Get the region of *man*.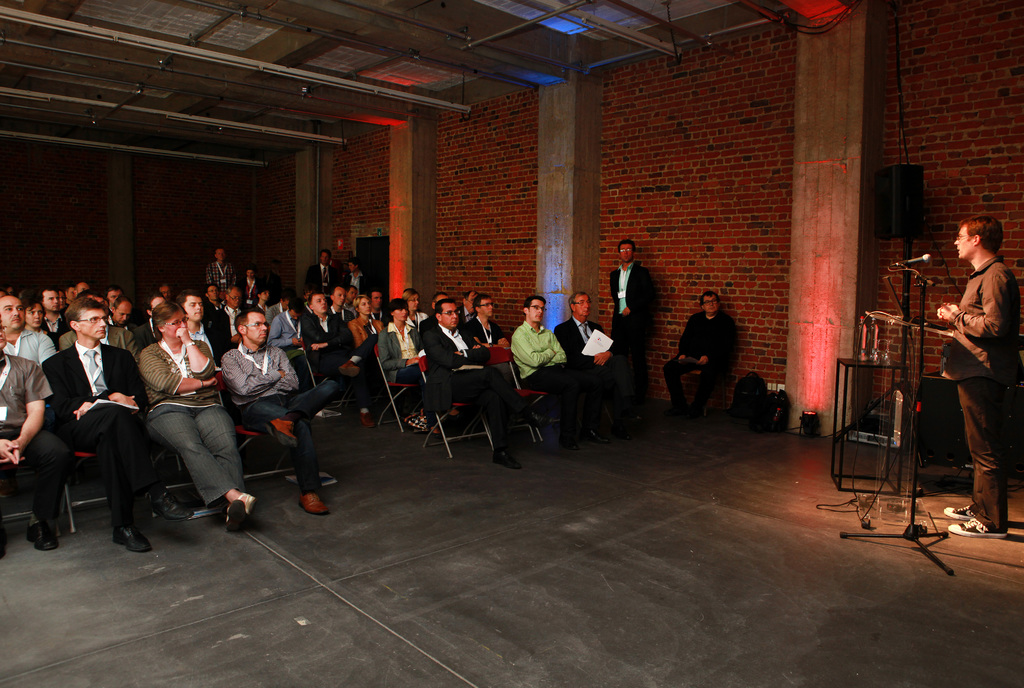
pyautogui.locateOnScreen(36, 286, 63, 347).
